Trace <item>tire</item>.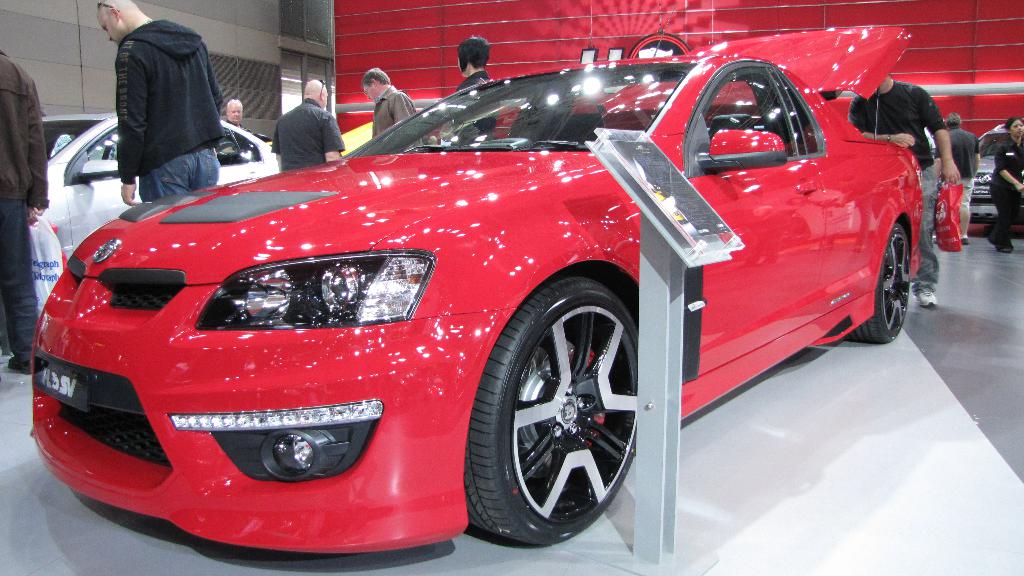
Traced to pyautogui.locateOnScreen(852, 220, 910, 343).
